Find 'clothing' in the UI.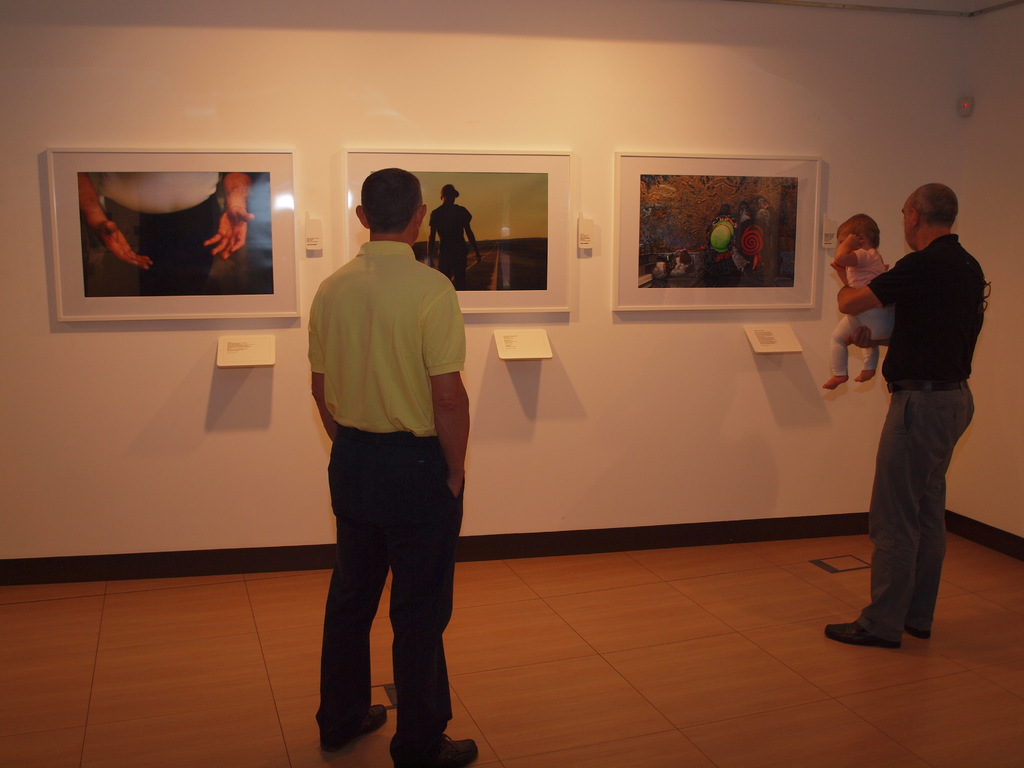
UI element at {"left": 842, "top": 186, "right": 991, "bottom": 611}.
